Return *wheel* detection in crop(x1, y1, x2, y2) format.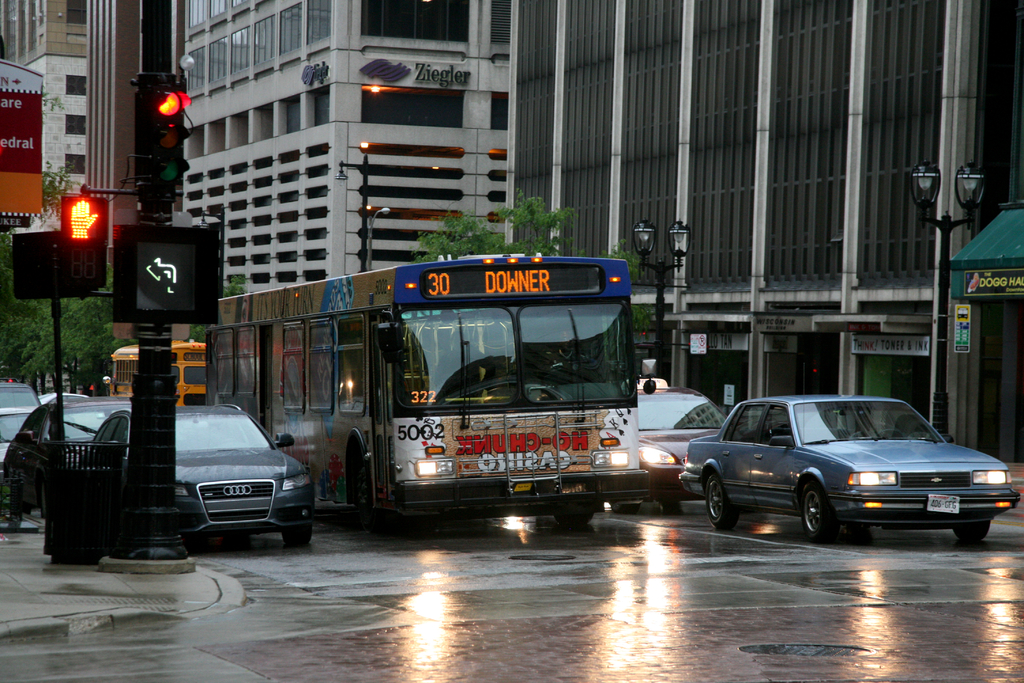
crop(702, 472, 735, 529).
